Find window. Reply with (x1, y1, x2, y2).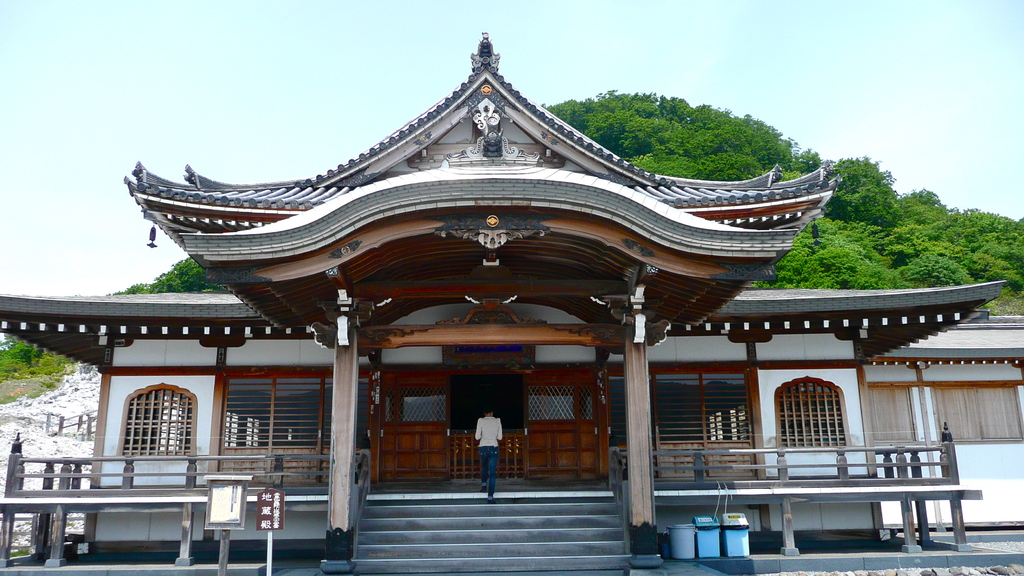
(863, 378, 920, 444).
